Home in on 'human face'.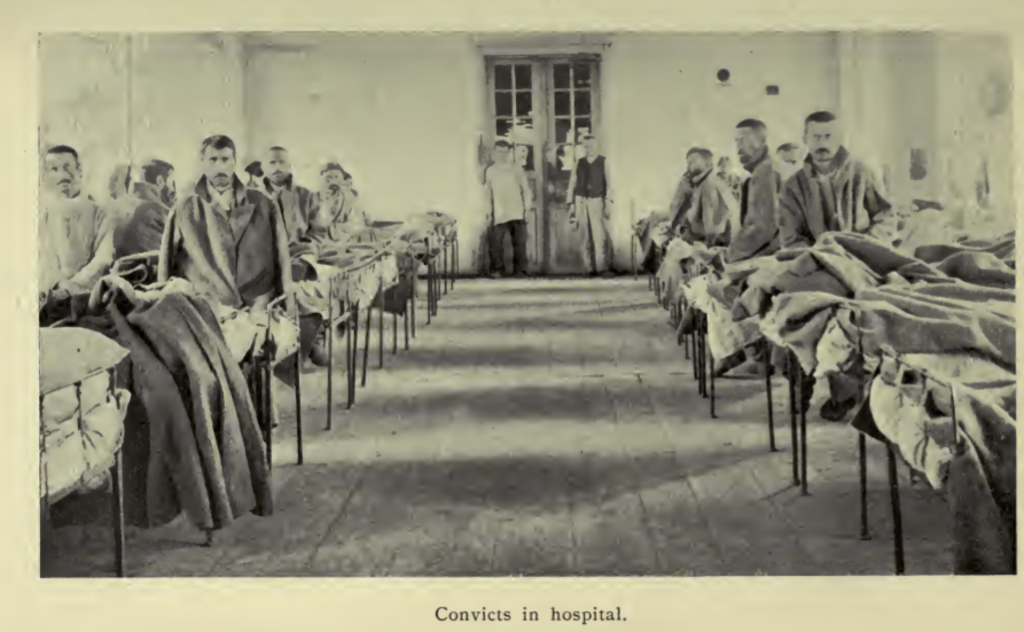
Homed in at detection(267, 149, 288, 181).
